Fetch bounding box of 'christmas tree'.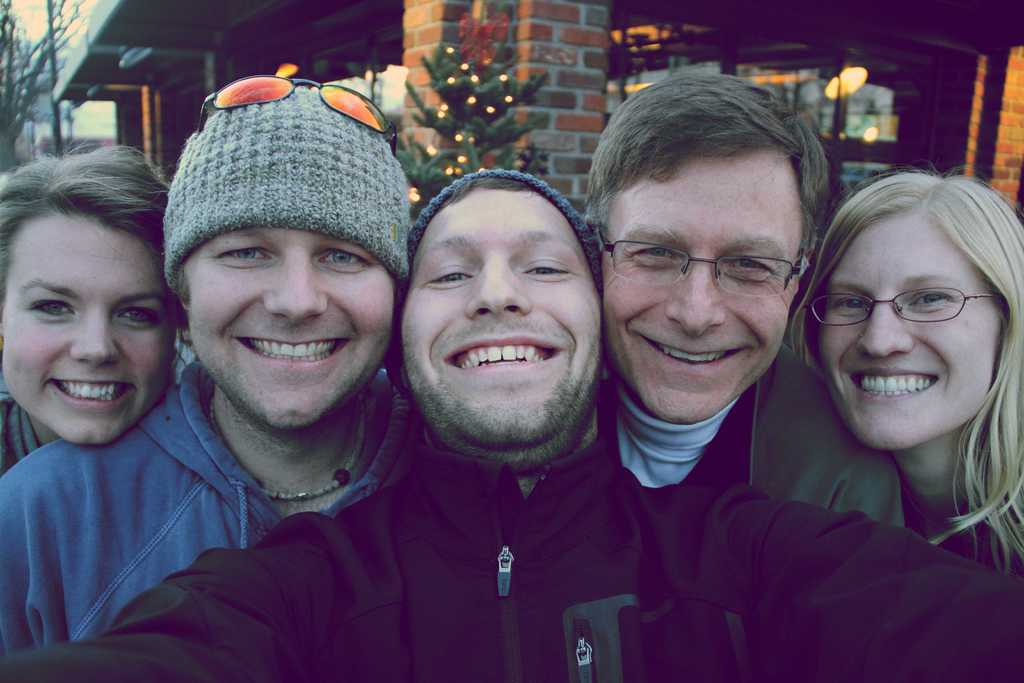
Bbox: (x1=380, y1=0, x2=546, y2=210).
